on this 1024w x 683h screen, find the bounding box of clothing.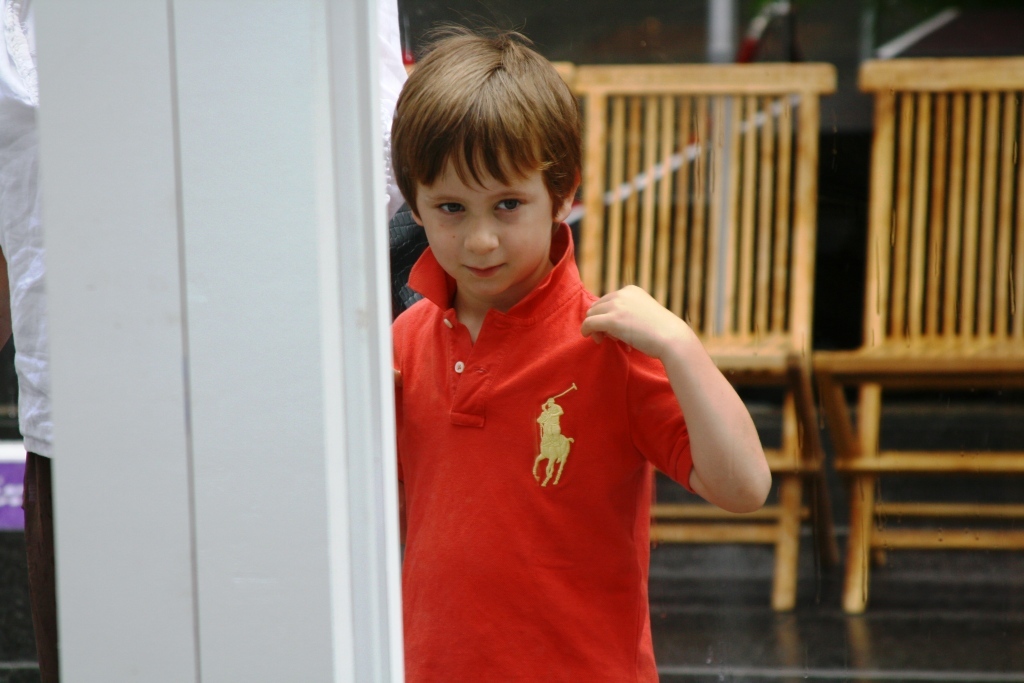
Bounding box: Rect(383, 230, 735, 630).
